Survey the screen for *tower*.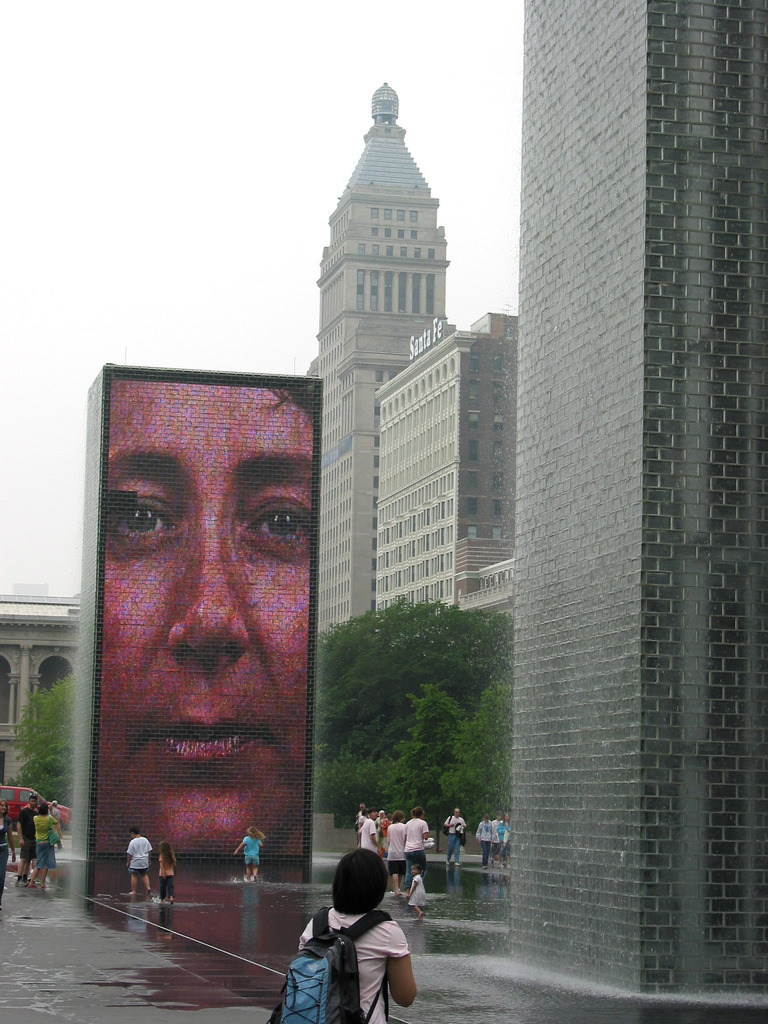
Survey found: <box>504,1,750,935</box>.
